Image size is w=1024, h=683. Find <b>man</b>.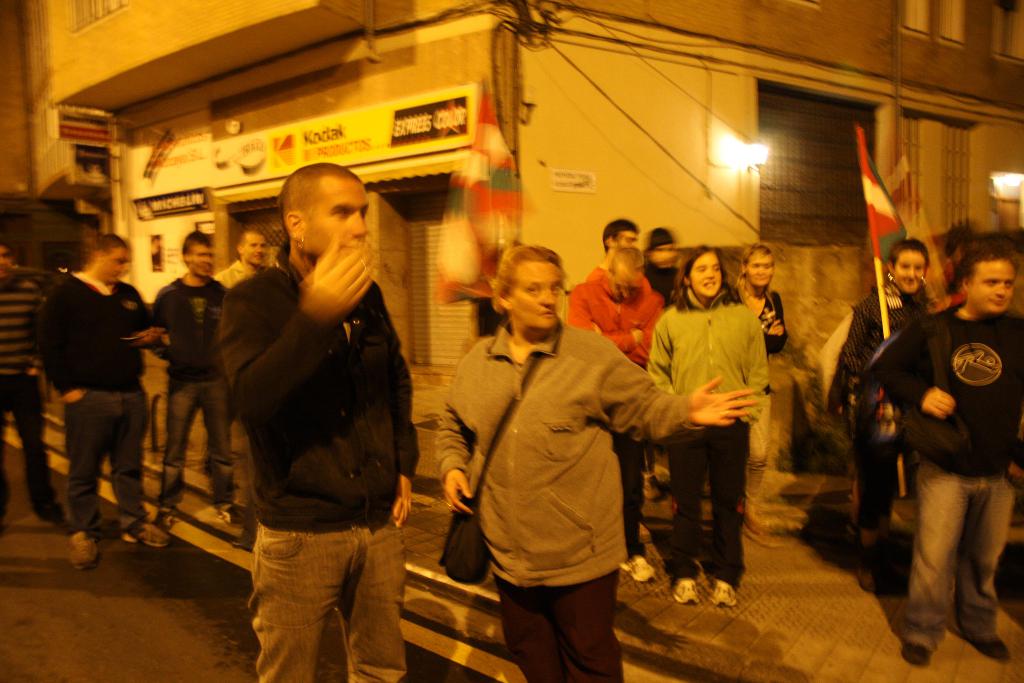
left=60, top=238, right=178, bottom=567.
